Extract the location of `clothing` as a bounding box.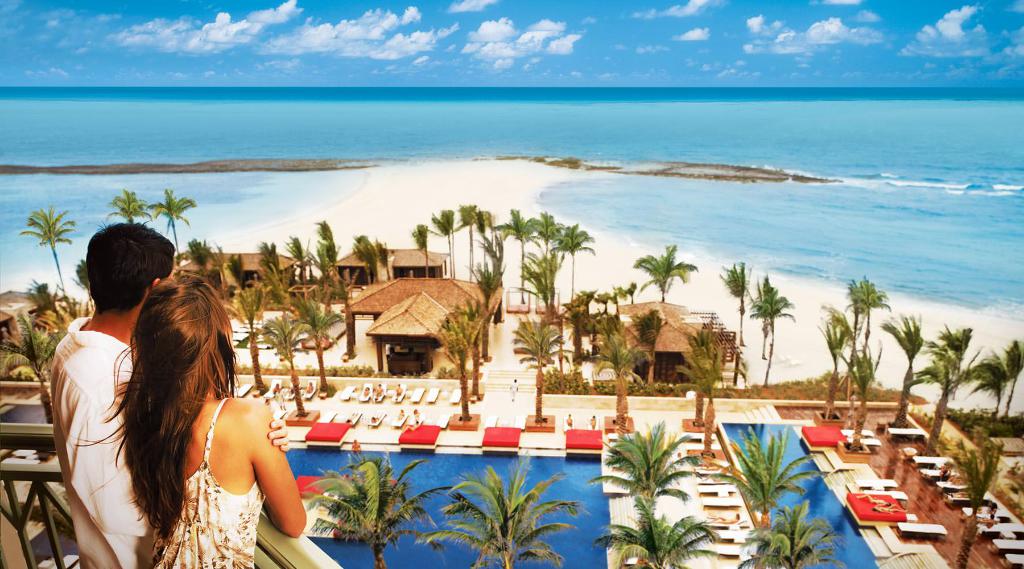
[145, 392, 266, 568].
